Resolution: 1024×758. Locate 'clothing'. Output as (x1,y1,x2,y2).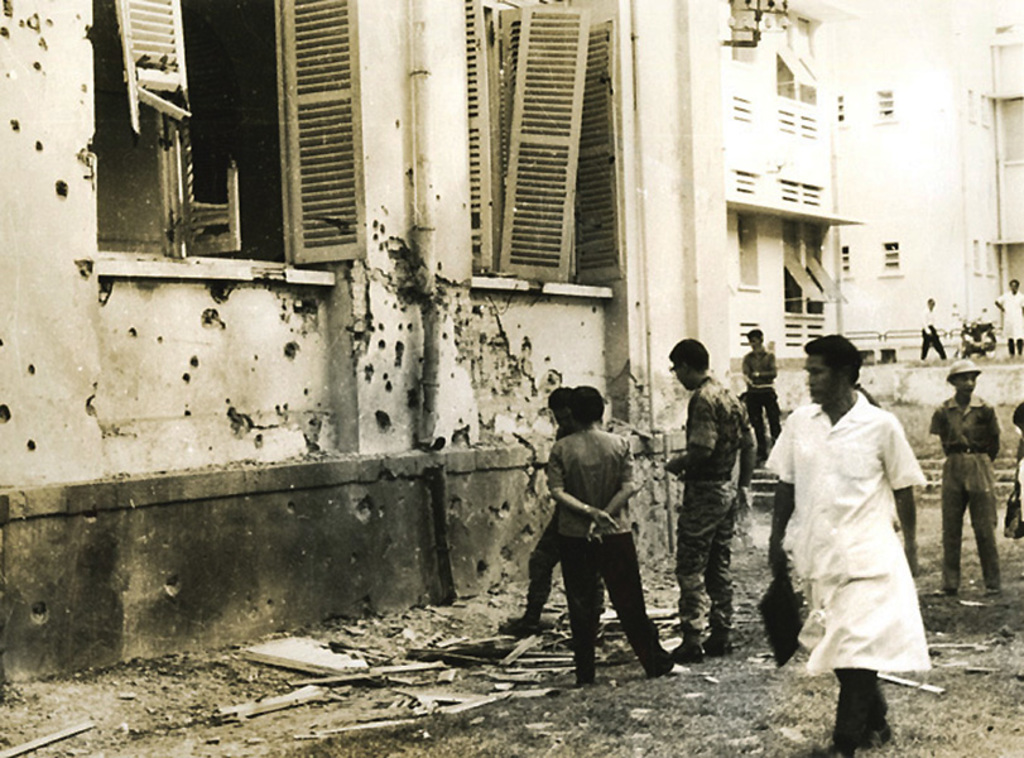
(770,385,929,738).
